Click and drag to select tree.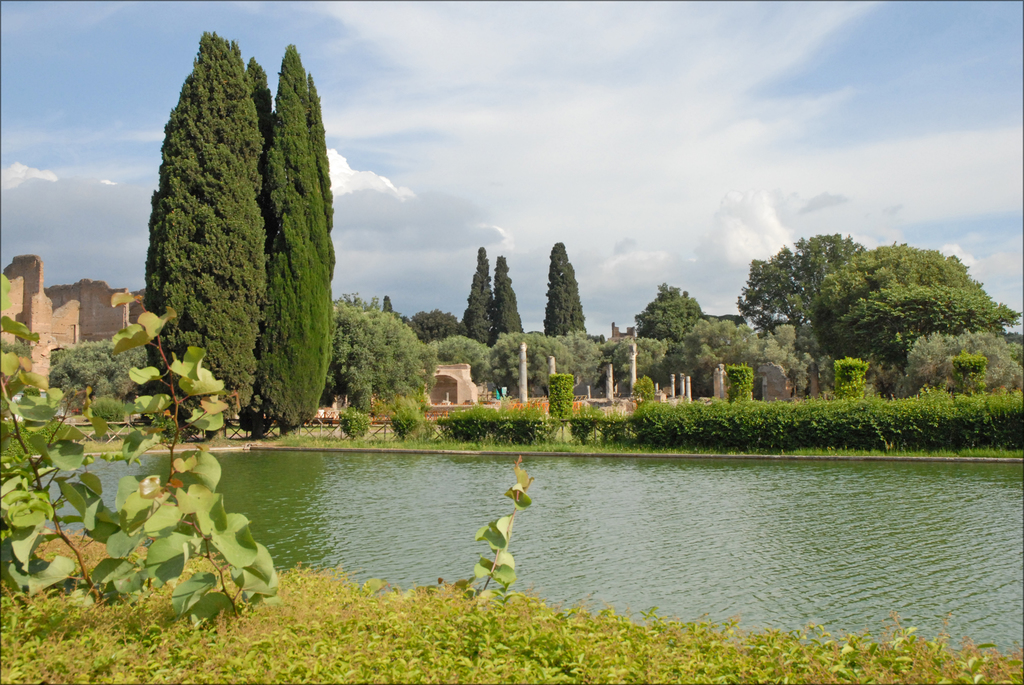
Selection: region(417, 331, 488, 389).
